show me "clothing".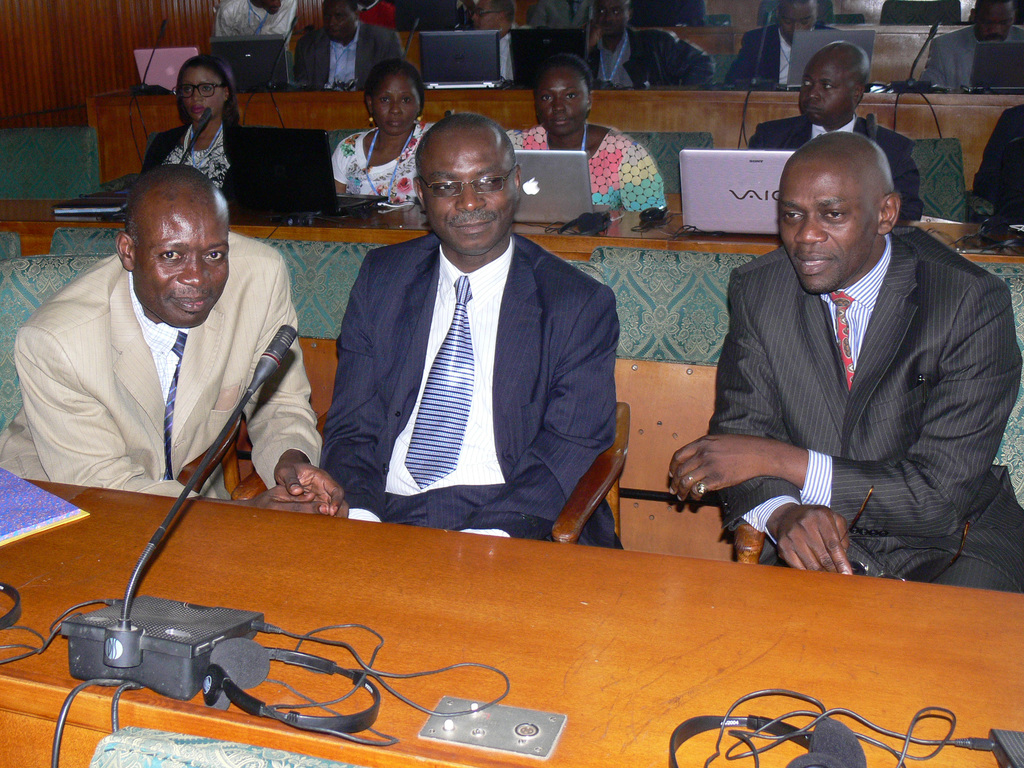
"clothing" is here: rect(140, 122, 233, 191).
